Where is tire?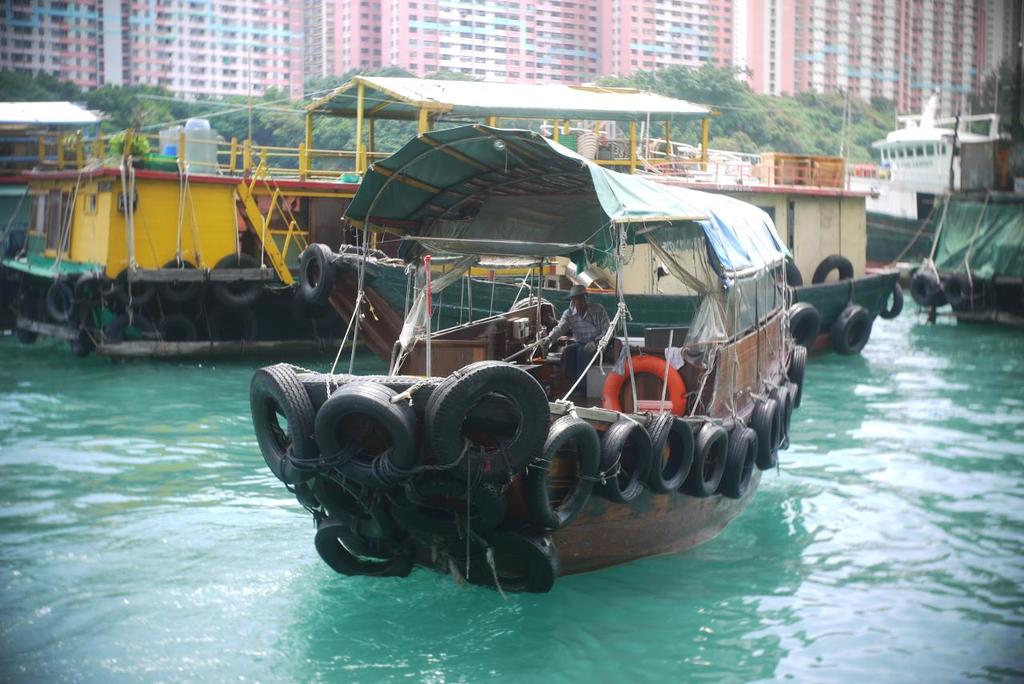
bbox(600, 418, 651, 504).
